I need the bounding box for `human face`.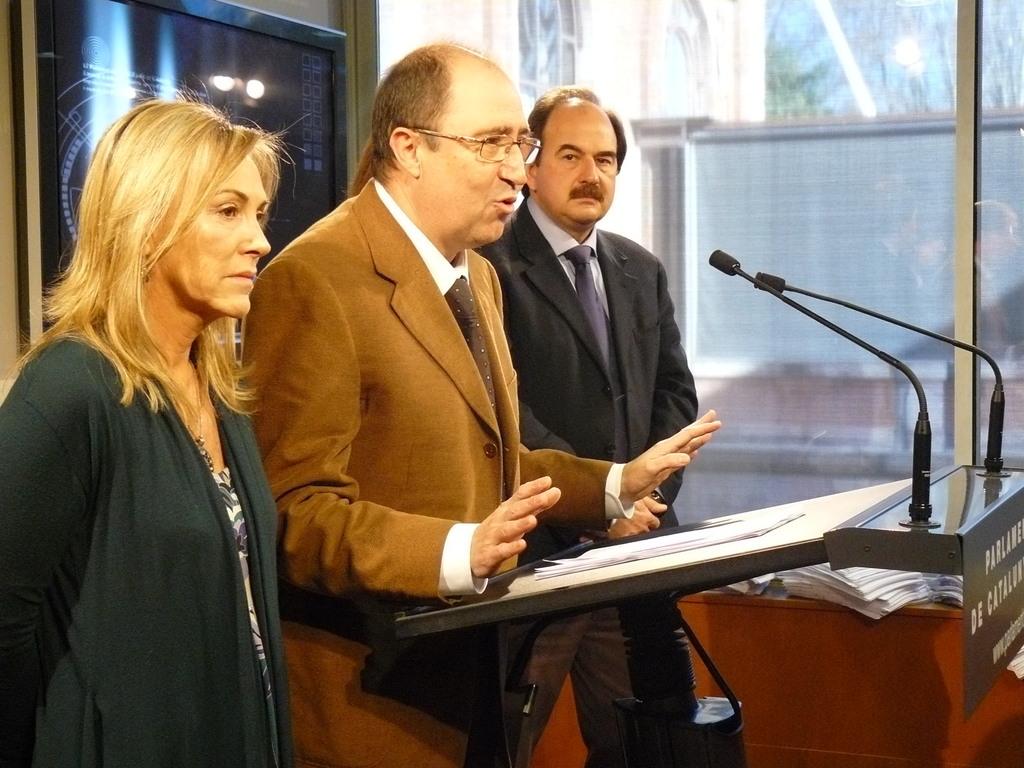
Here it is: detection(535, 104, 616, 220).
